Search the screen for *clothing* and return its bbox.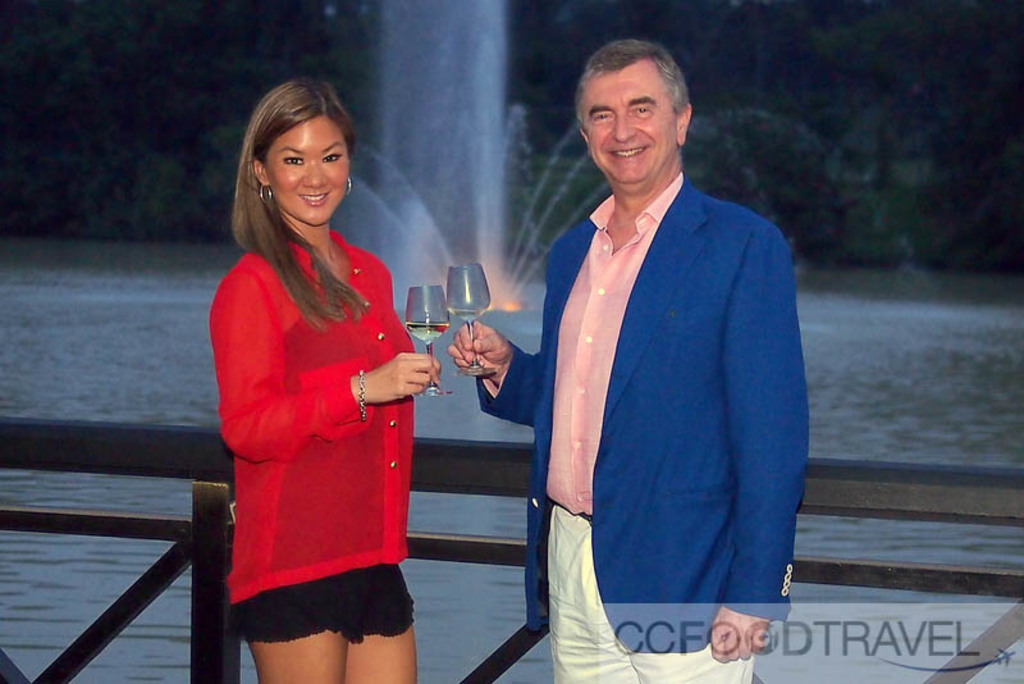
Found: bbox=[224, 561, 411, 634].
